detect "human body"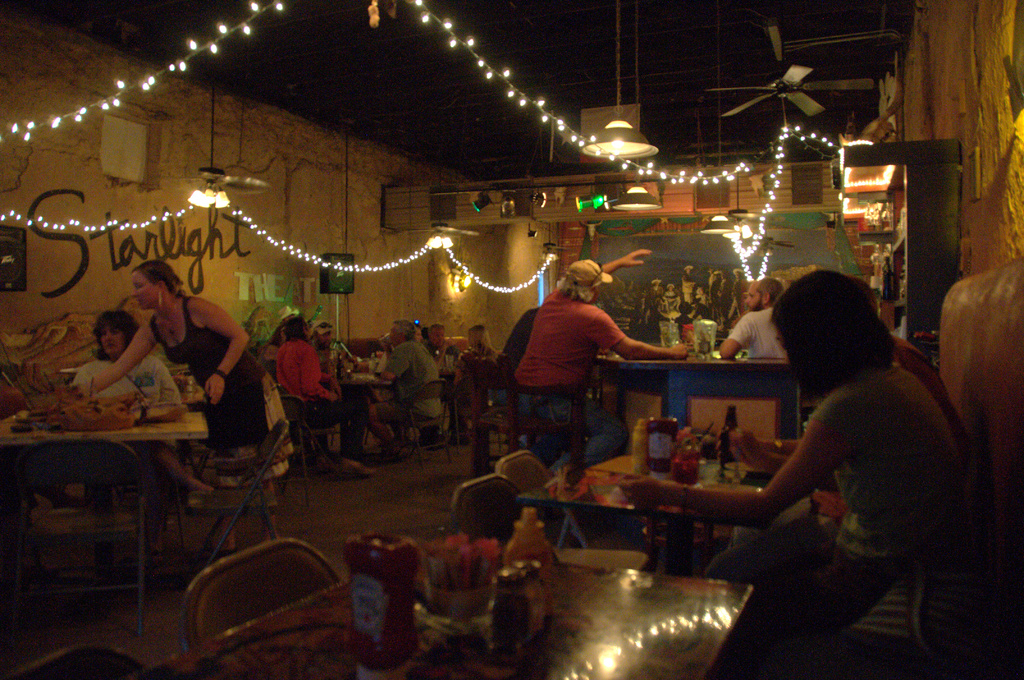
rect(318, 332, 351, 385)
